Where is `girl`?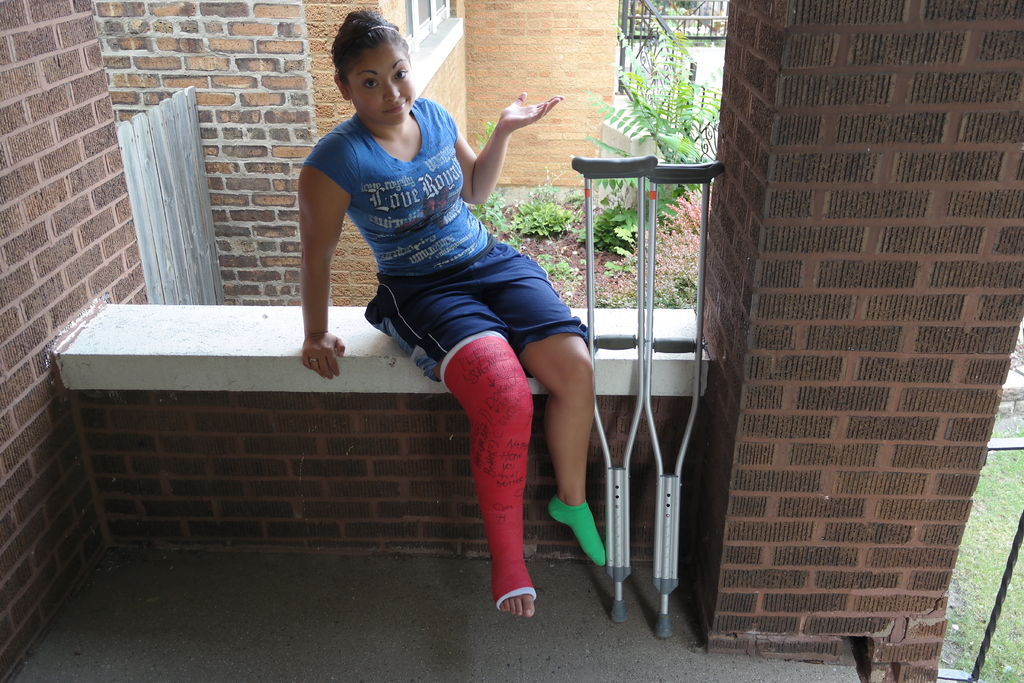
bbox=(299, 4, 609, 617).
